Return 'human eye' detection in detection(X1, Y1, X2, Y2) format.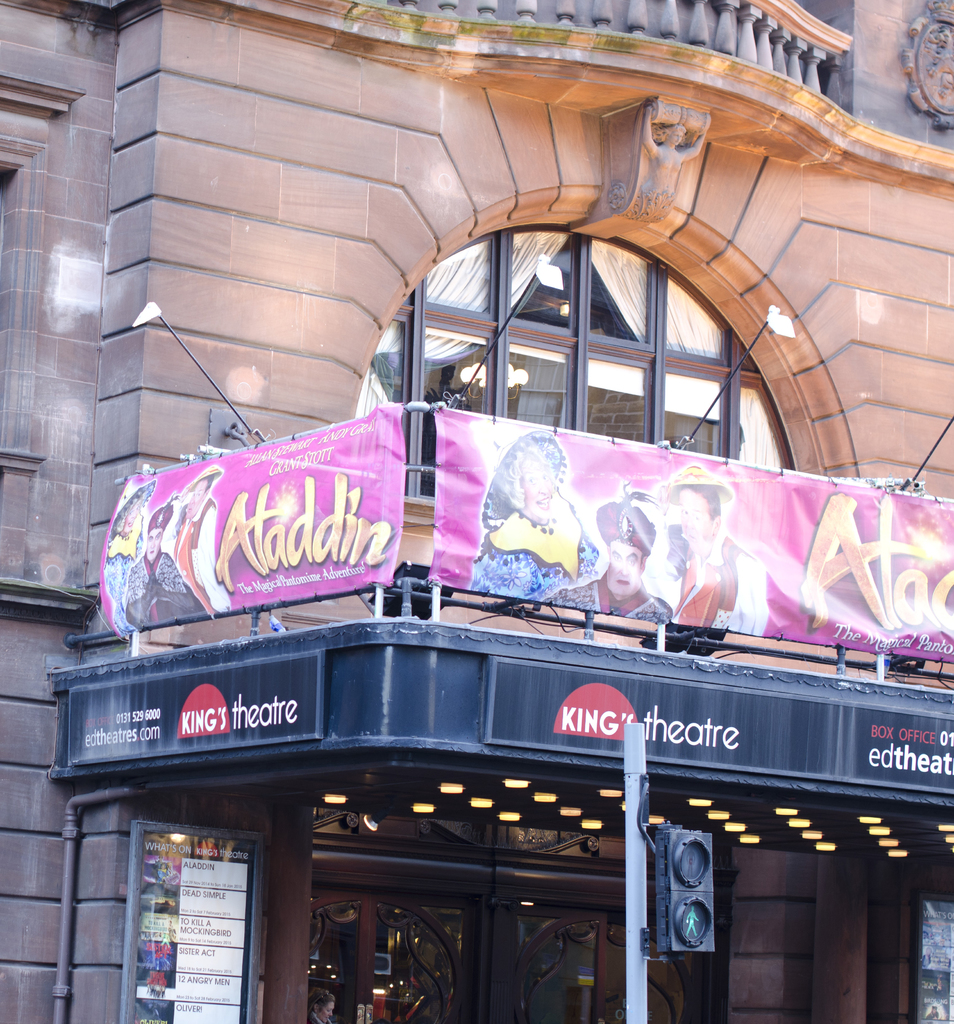
detection(690, 512, 704, 524).
